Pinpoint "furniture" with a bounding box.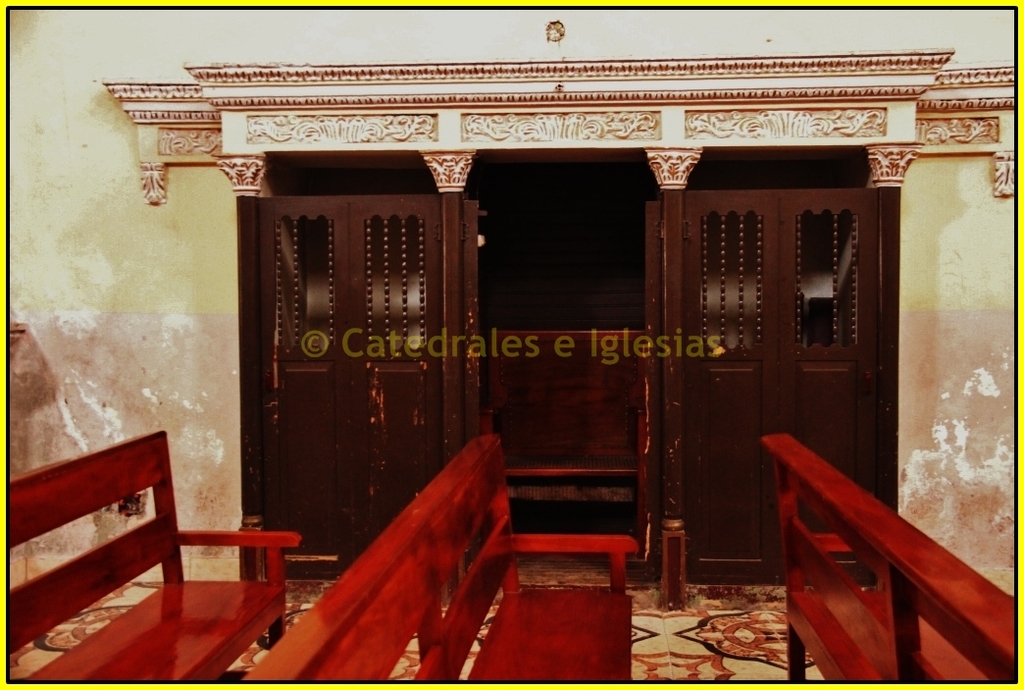
[0,420,308,689].
